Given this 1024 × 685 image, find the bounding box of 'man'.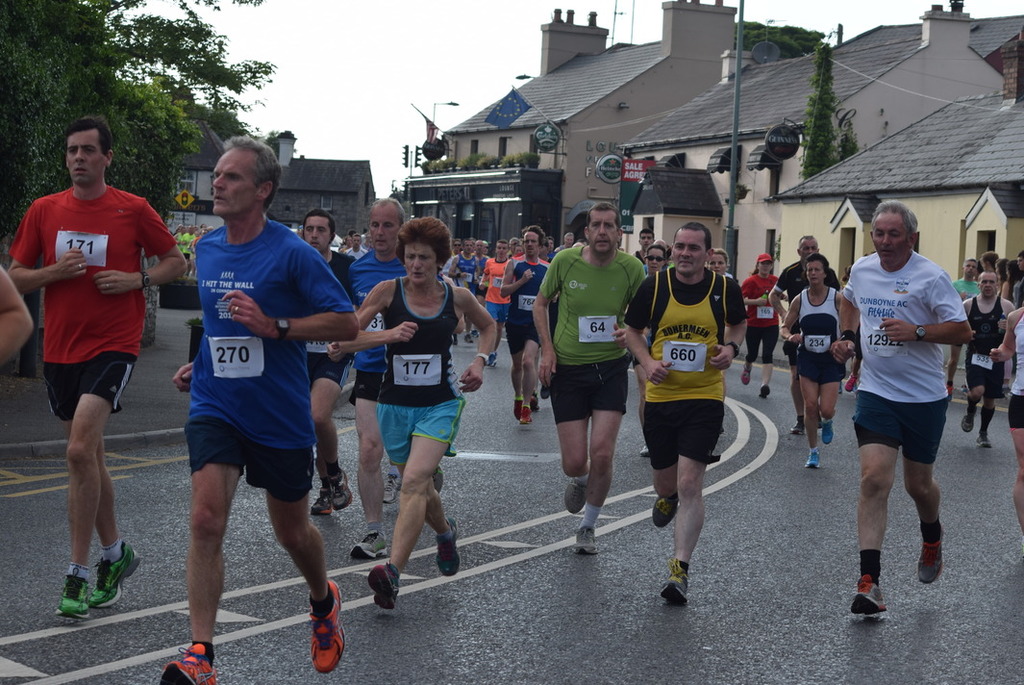
locate(297, 210, 362, 516).
